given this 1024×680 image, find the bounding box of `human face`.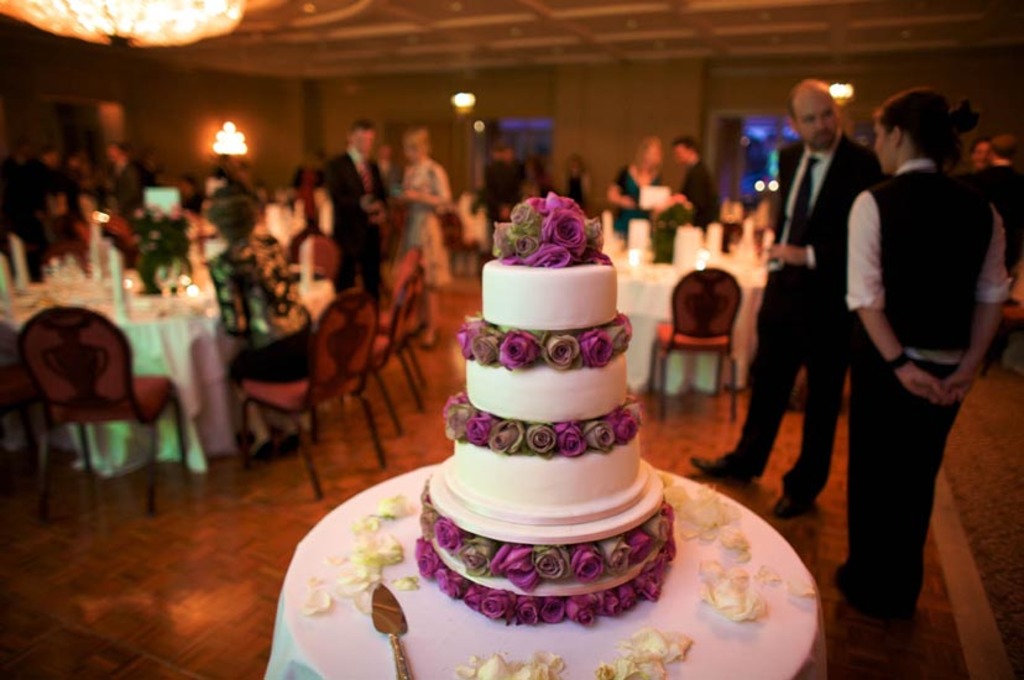
rect(879, 113, 892, 168).
